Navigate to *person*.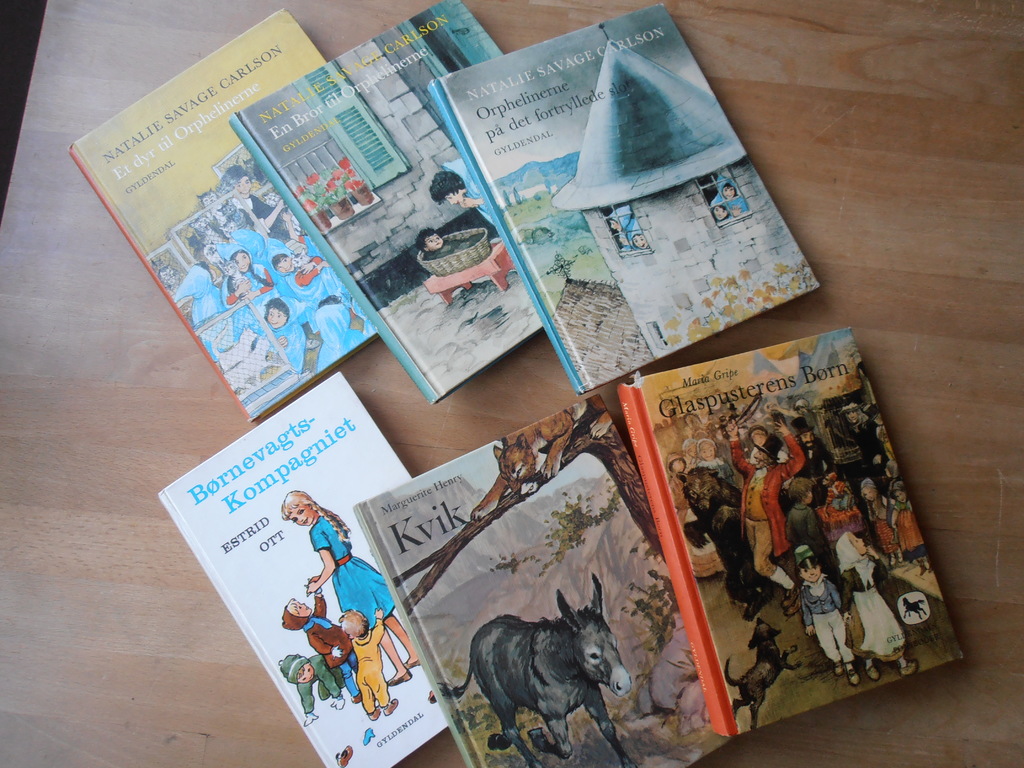
Navigation target: <bbox>803, 547, 854, 689</bbox>.
